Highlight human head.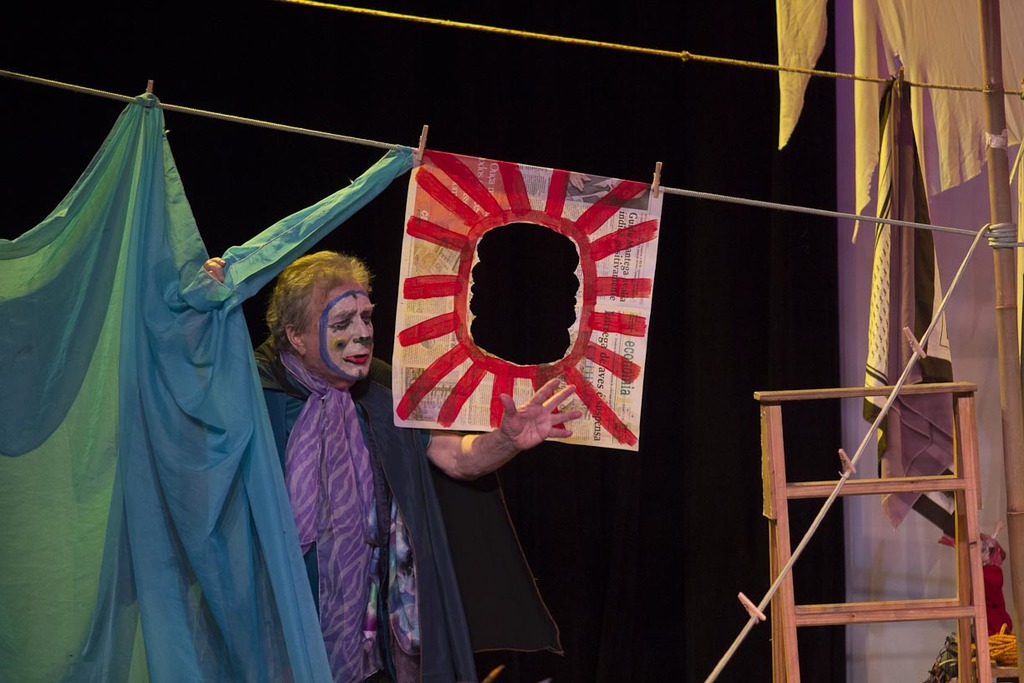
Highlighted region: select_region(260, 260, 384, 387).
